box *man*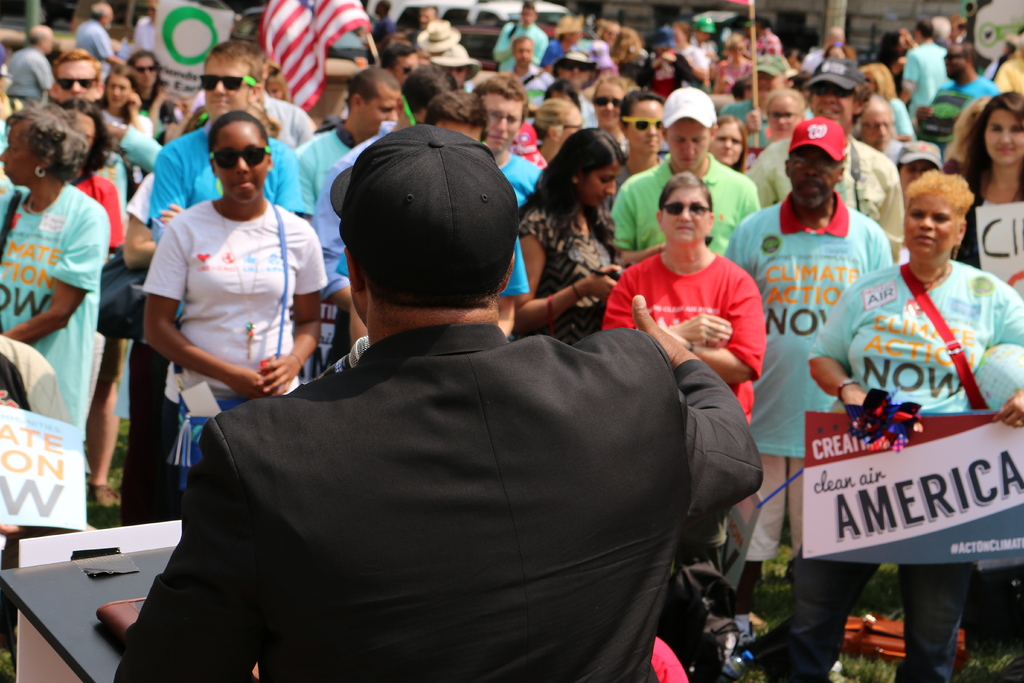
region(515, 35, 553, 108)
